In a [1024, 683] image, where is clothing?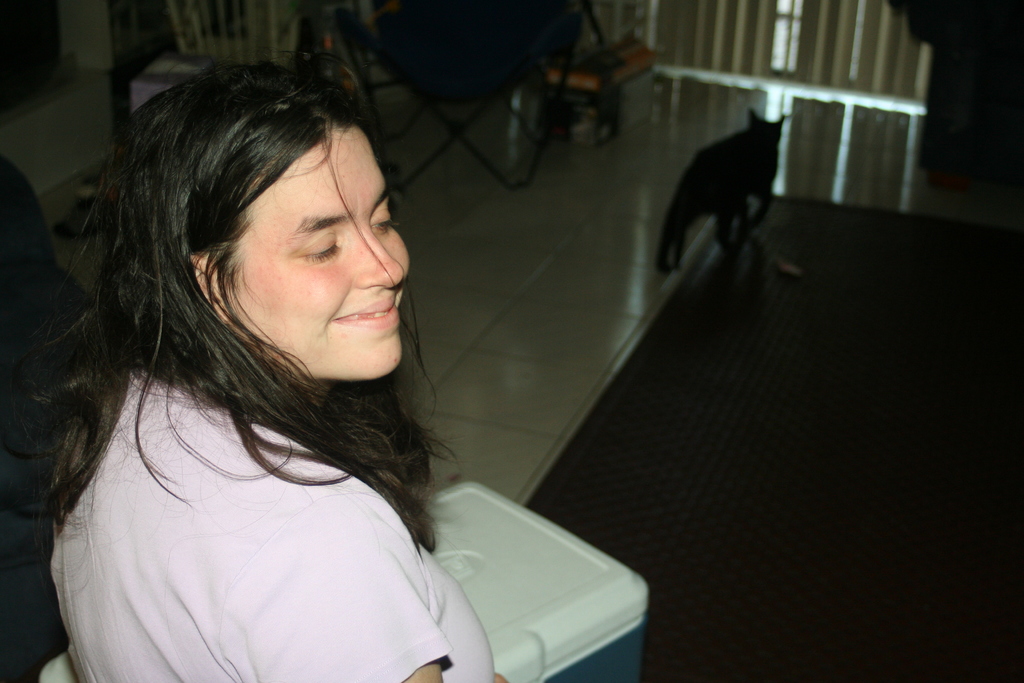
x1=11 y1=292 x2=513 y2=668.
